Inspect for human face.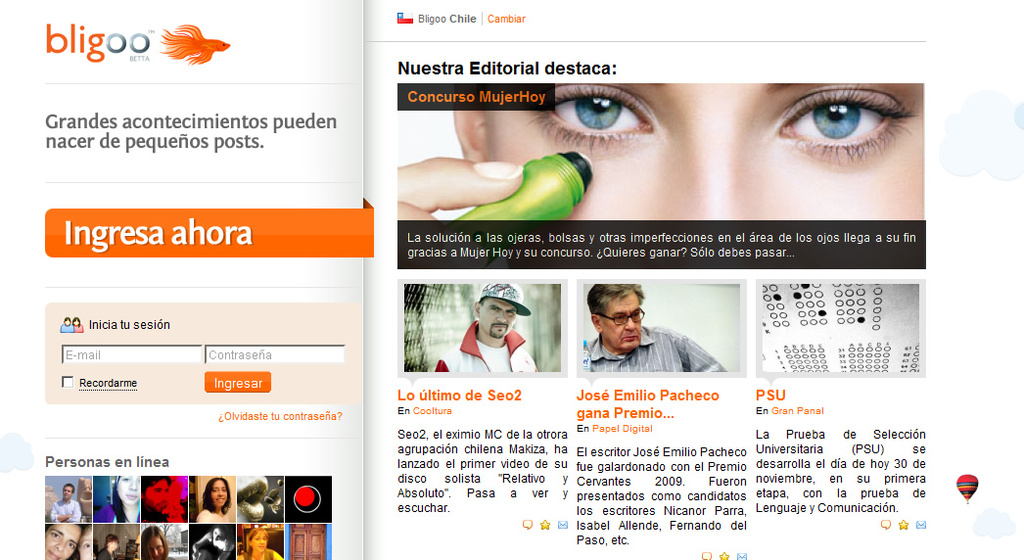
Inspection: l=114, t=475, r=141, b=505.
